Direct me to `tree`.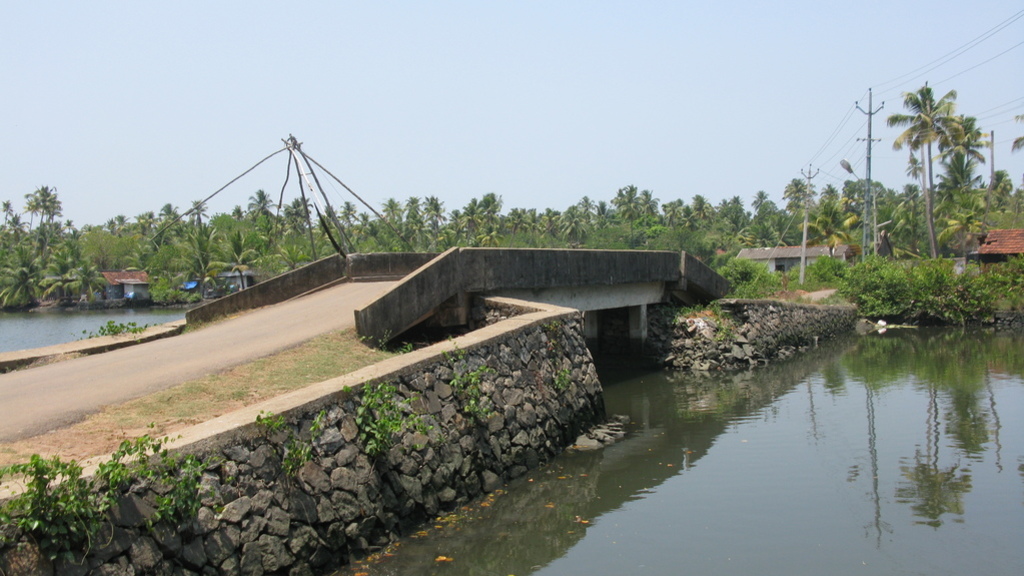
Direction: BBox(107, 207, 130, 227).
